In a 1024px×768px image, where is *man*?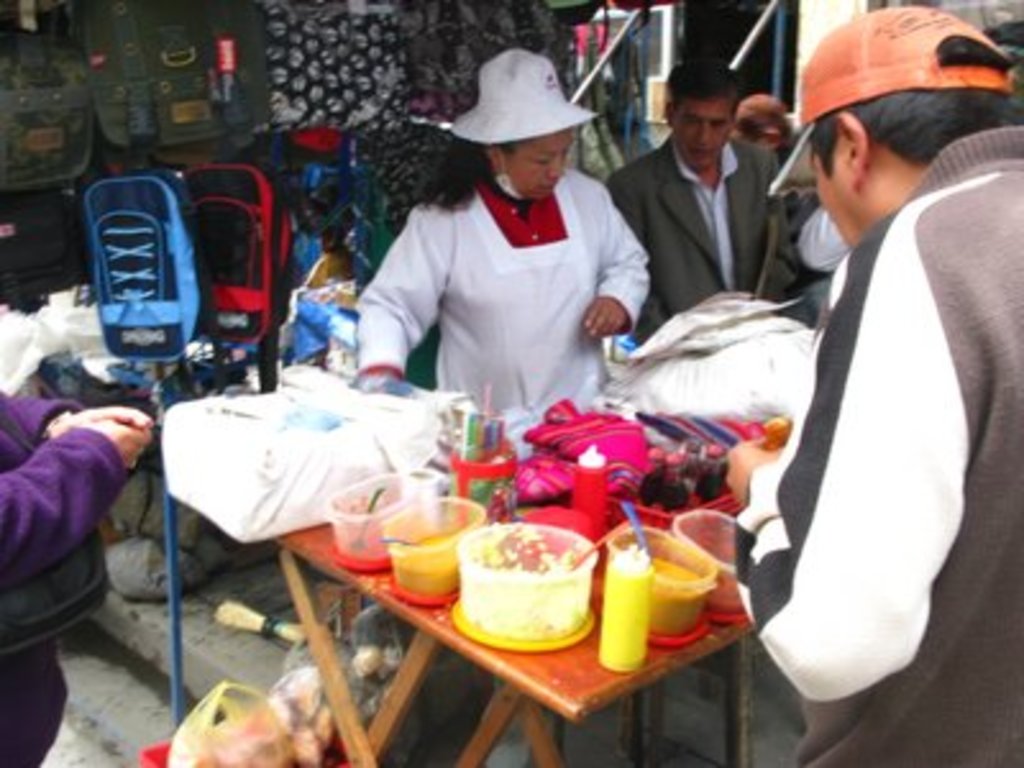
rect(607, 59, 796, 343).
